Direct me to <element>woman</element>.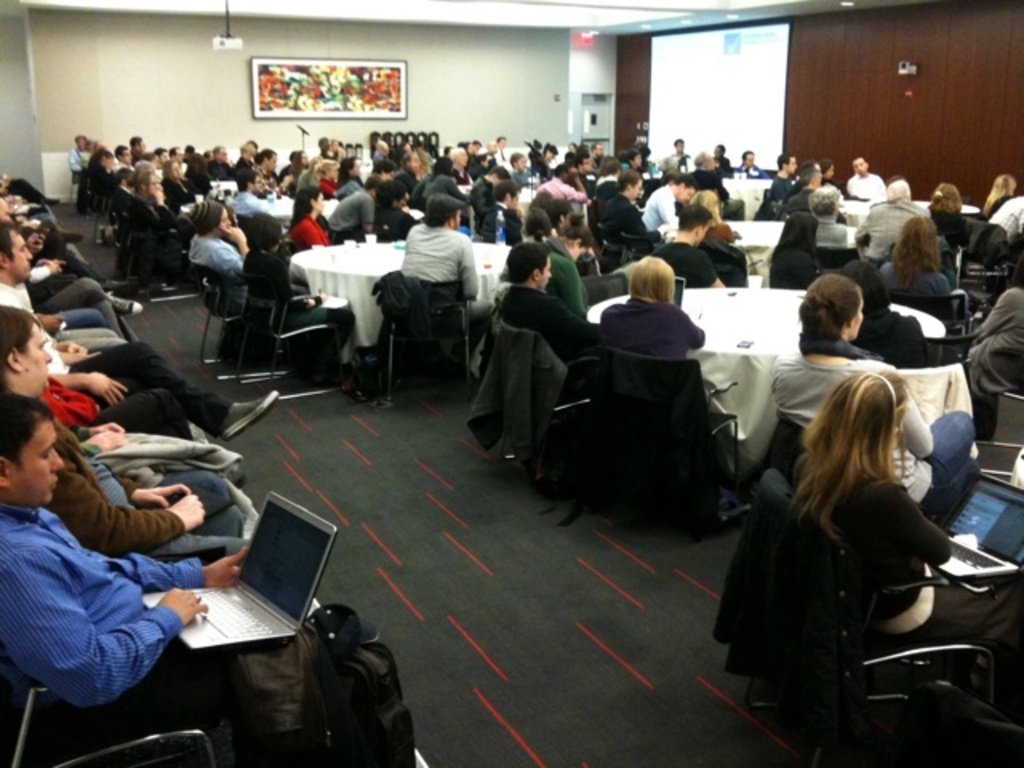
Direction: BBox(683, 194, 728, 235).
